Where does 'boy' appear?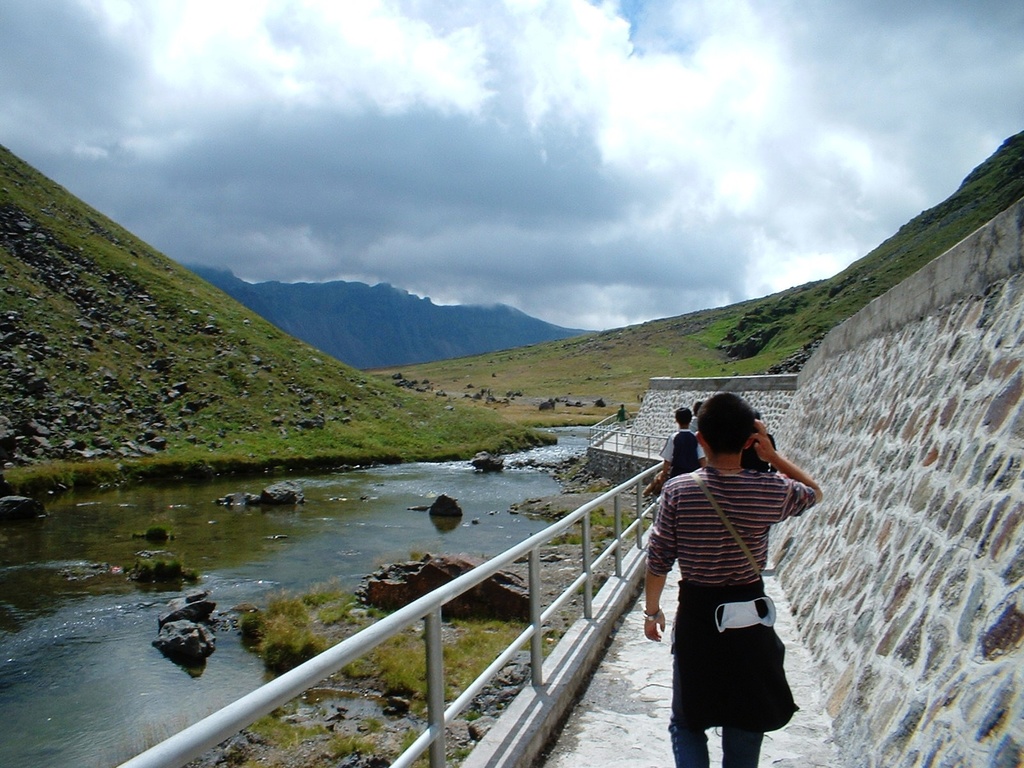
Appears at 643/391/822/767.
